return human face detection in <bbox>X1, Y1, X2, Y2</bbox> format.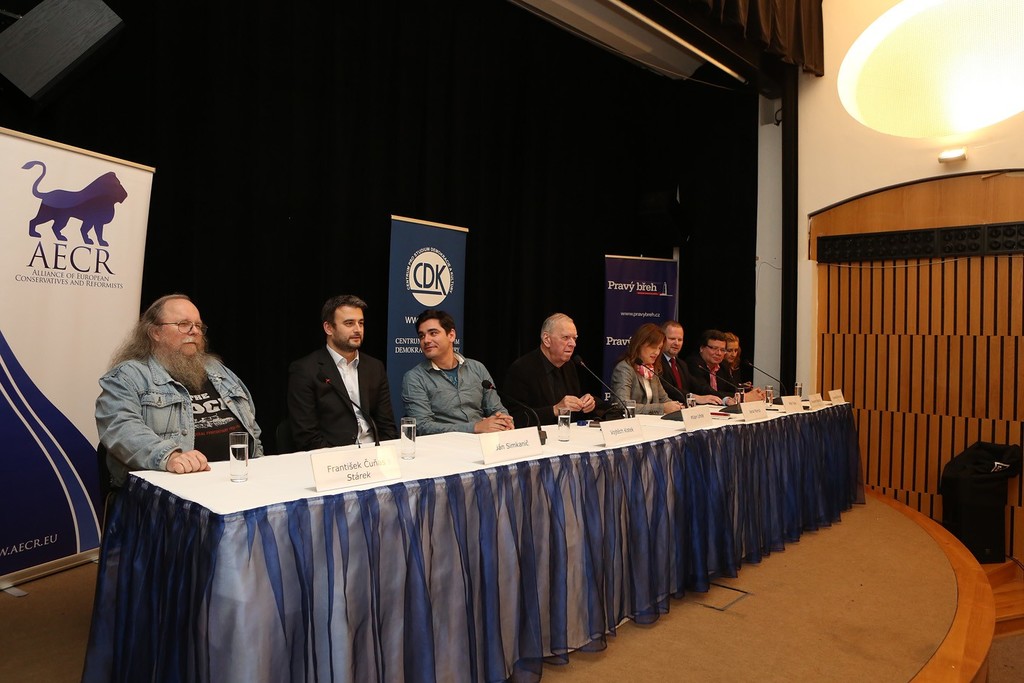
<bbox>725, 339, 738, 361</bbox>.
